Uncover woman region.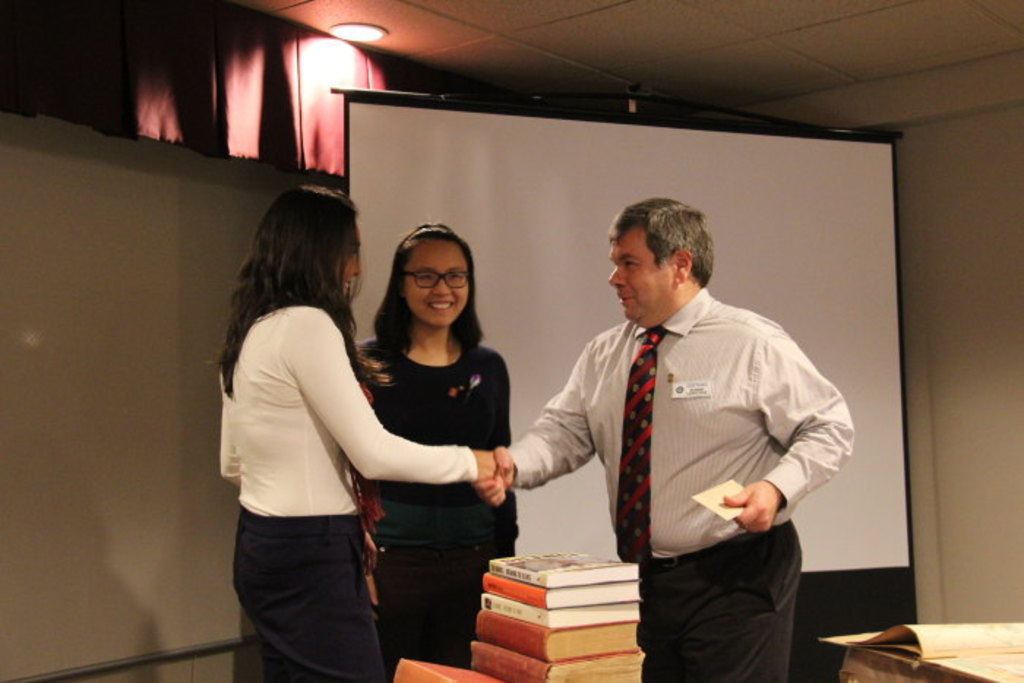
Uncovered: bbox=[211, 184, 448, 677].
